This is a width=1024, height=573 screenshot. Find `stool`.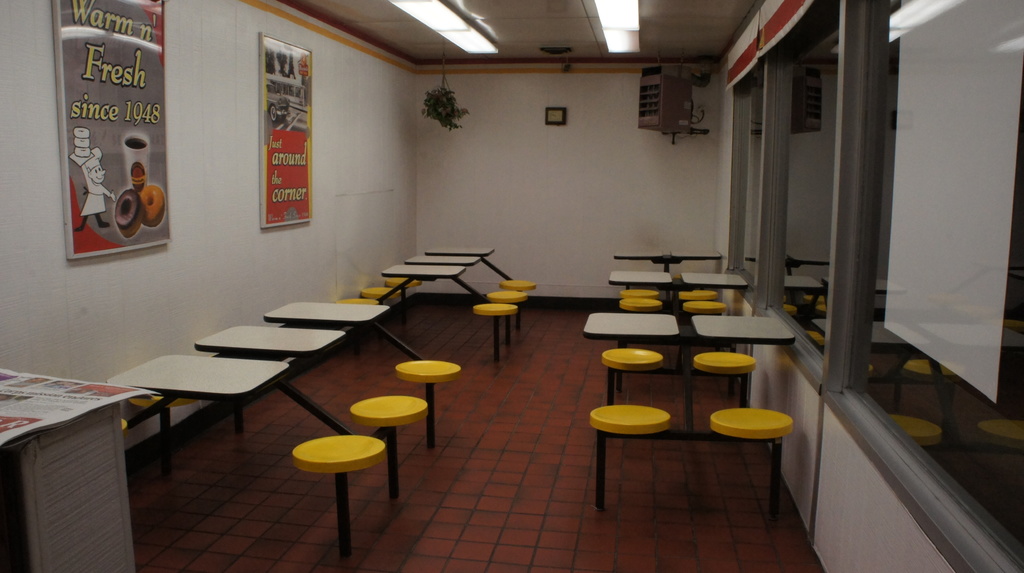
Bounding box: Rect(499, 275, 540, 325).
